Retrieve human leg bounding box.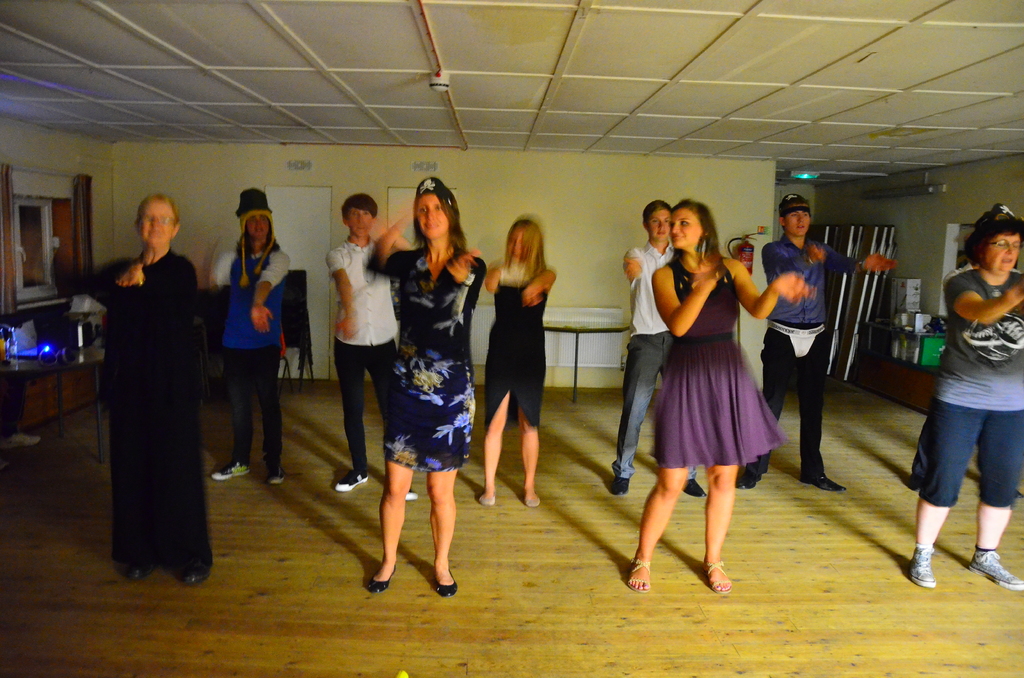
Bounding box: <box>797,328,846,498</box>.
